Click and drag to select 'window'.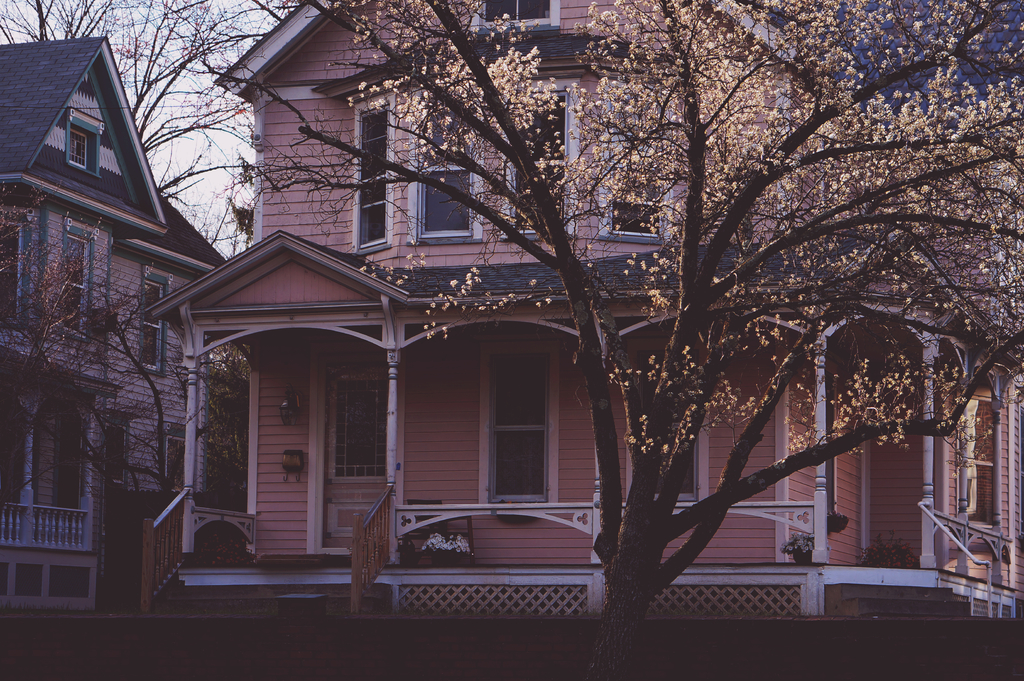
Selection: region(141, 273, 169, 375).
